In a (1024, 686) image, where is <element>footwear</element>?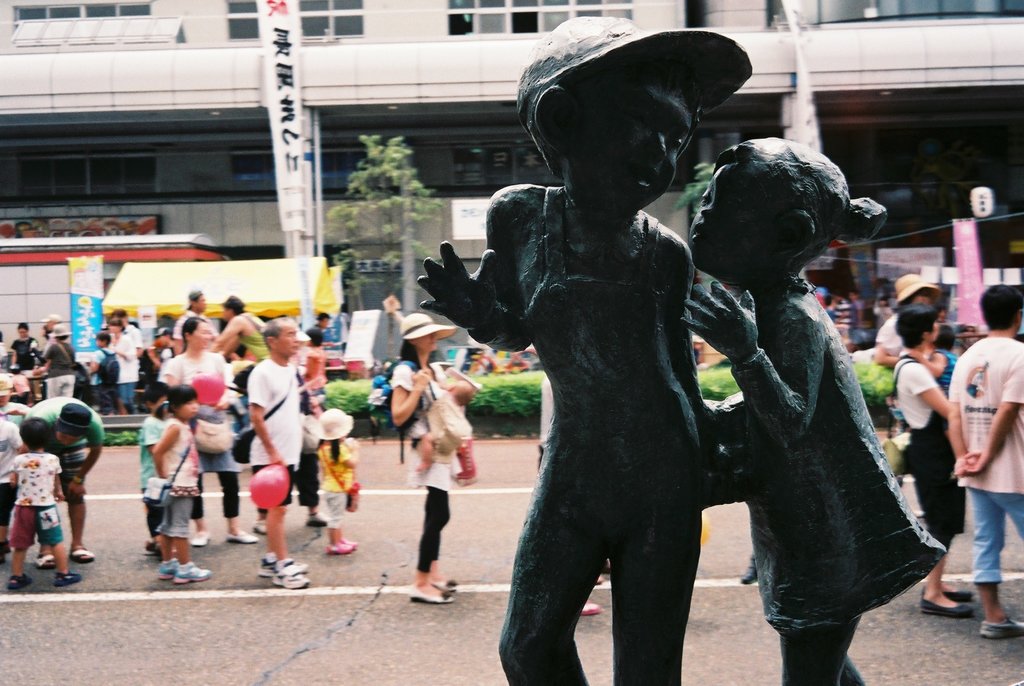
bbox(255, 553, 310, 576).
